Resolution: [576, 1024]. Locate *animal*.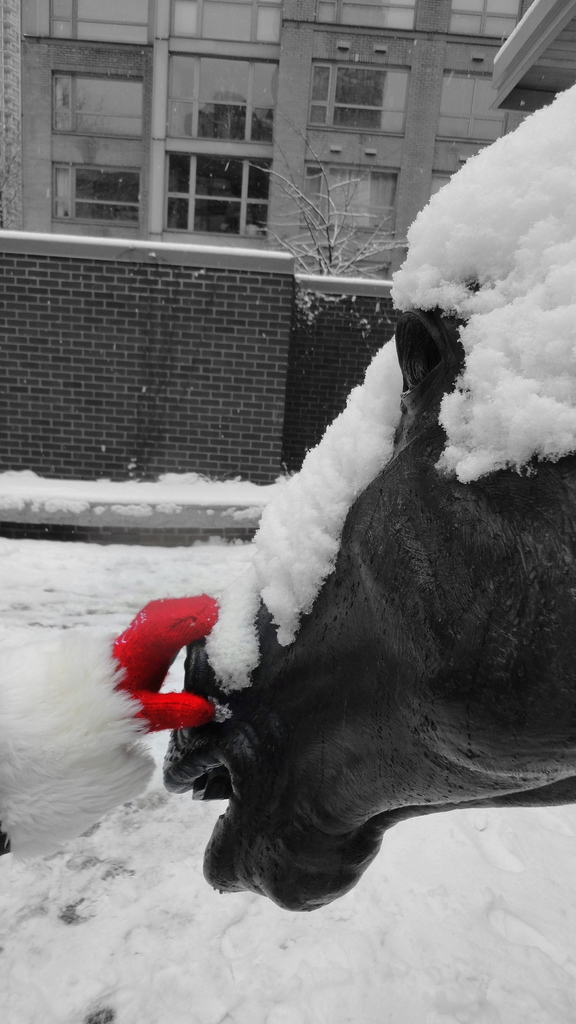
bbox(162, 305, 575, 911).
